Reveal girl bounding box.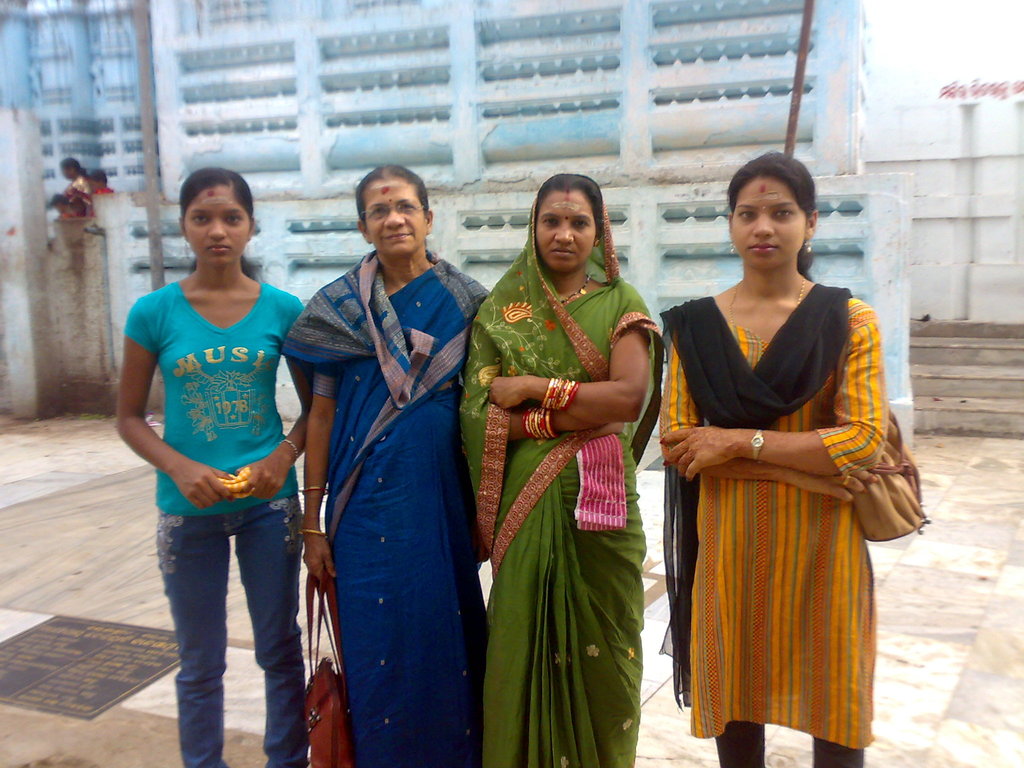
Revealed: detection(659, 147, 884, 767).
